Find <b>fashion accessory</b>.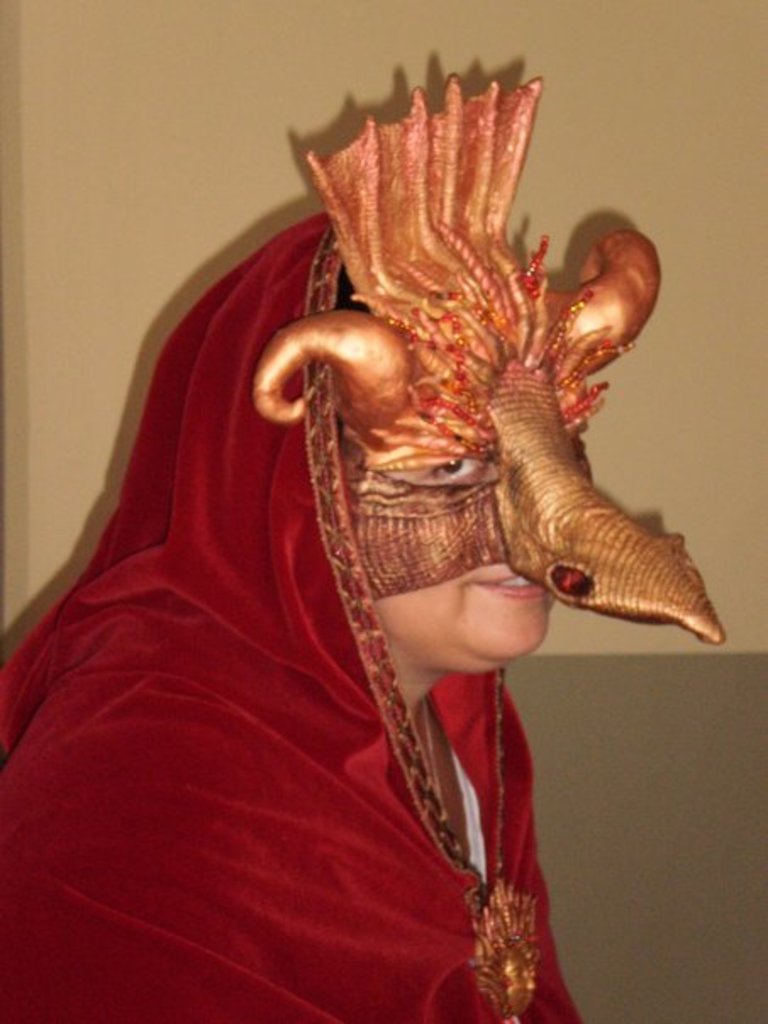
locate(251, 71, 729, 649).
